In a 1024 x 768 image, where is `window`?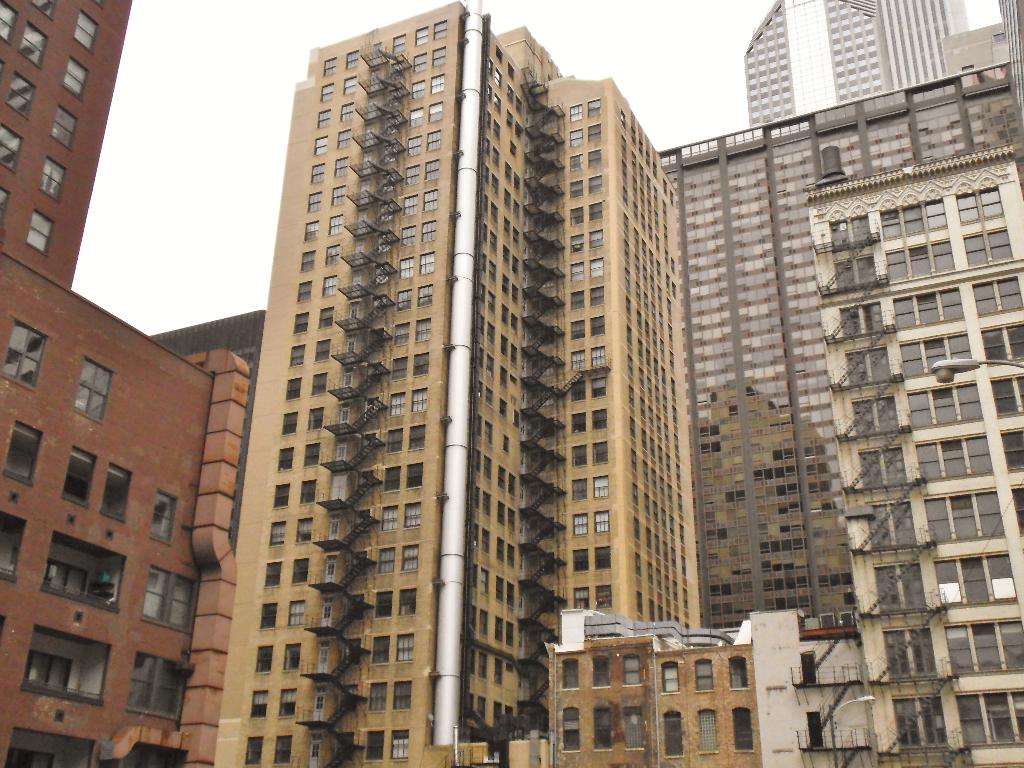
[898, 327, 972, 381].
